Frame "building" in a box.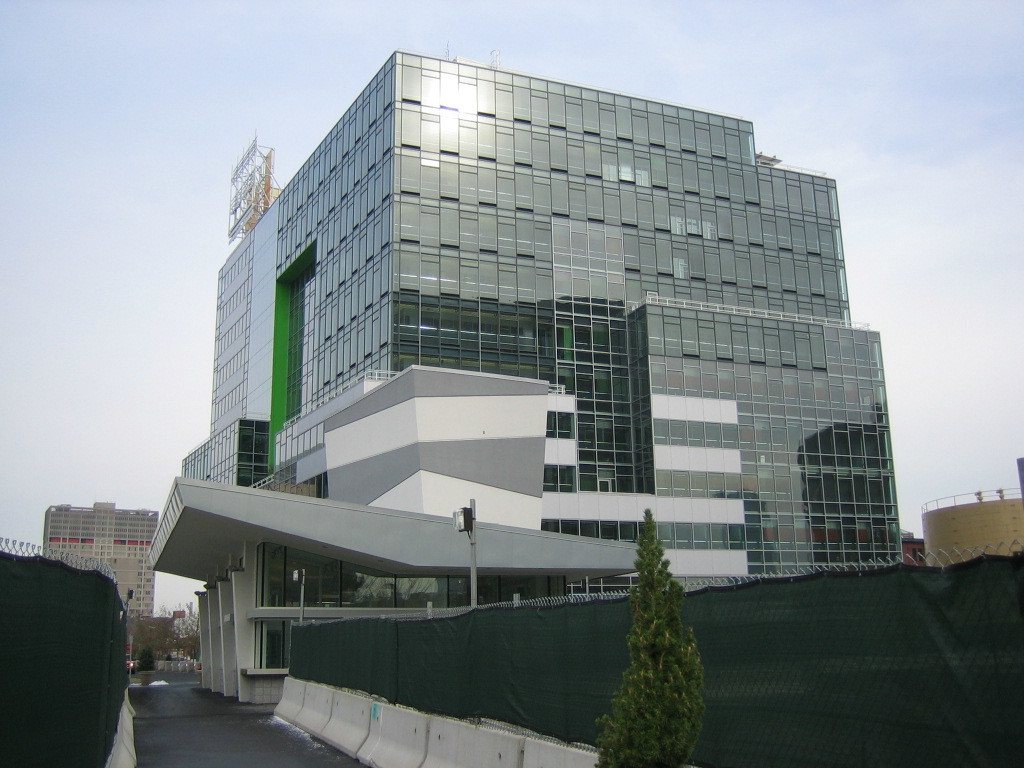
[x1=45, y1=503, x2=158, y2=667].
